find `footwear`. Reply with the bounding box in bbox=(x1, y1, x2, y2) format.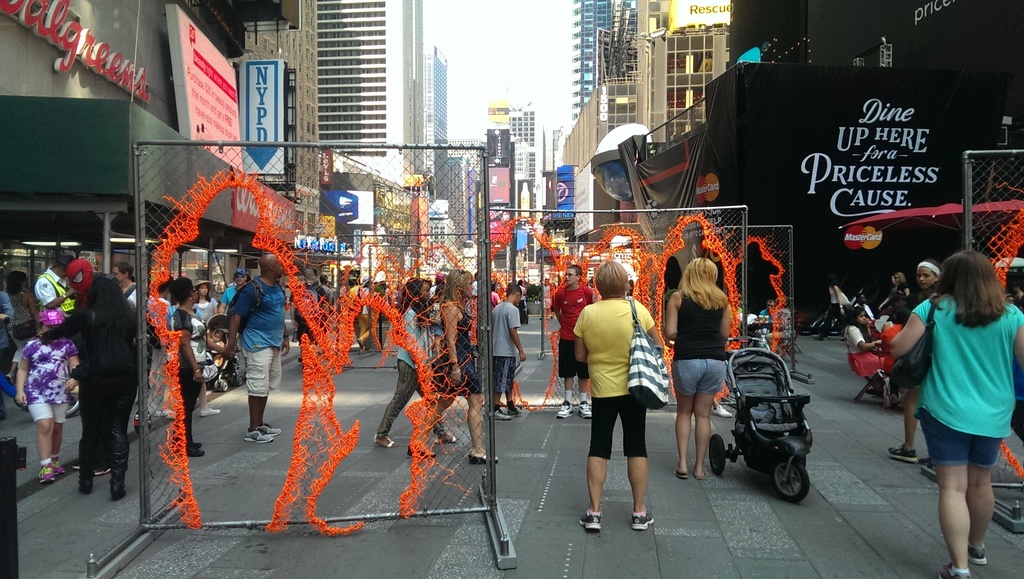
bbox=(574, 404, 595, 420).
